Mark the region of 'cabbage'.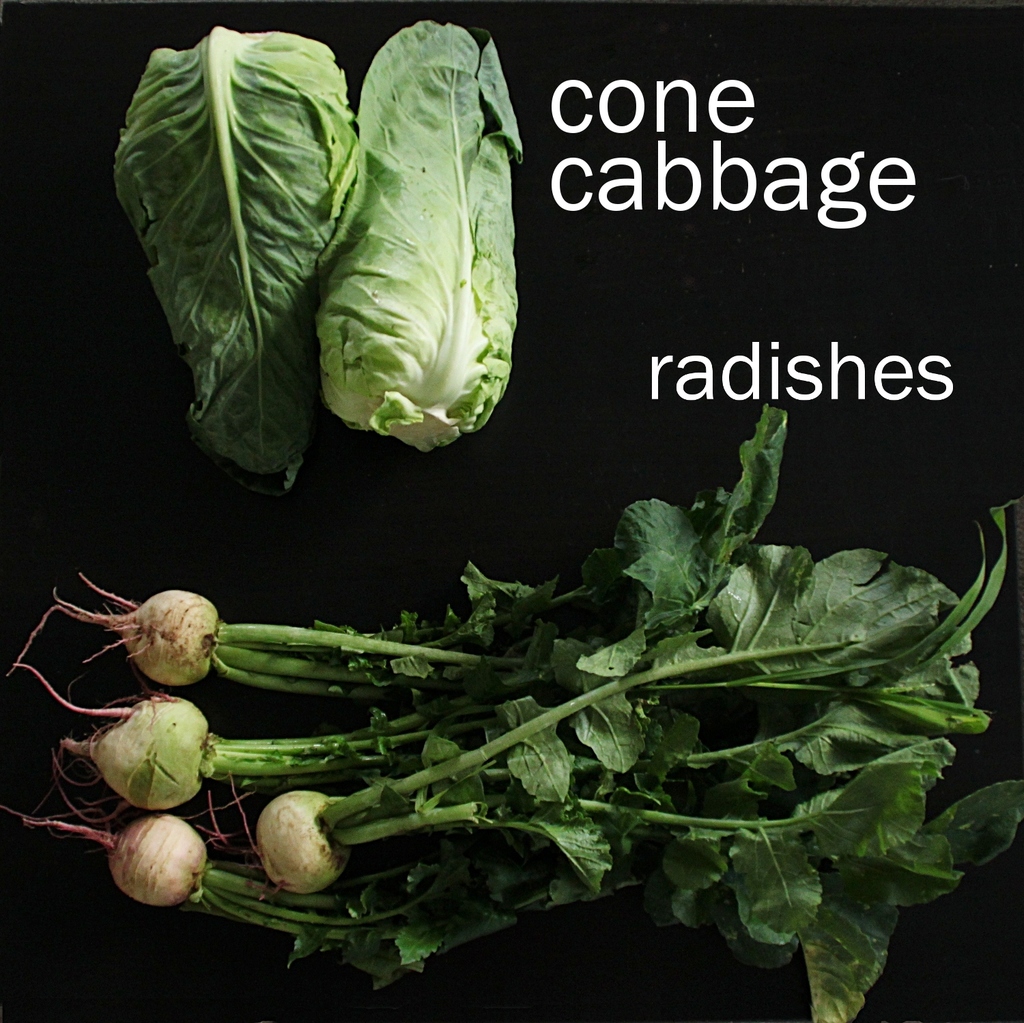
Region: 113,27,356,489.
